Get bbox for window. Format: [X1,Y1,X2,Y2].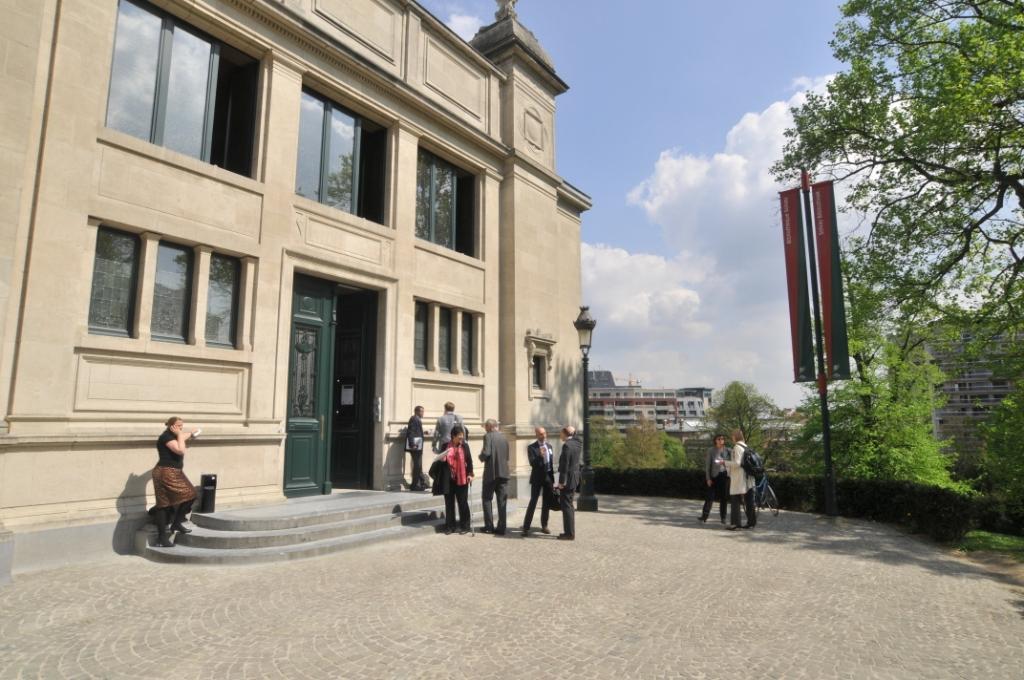
[528,352,547,393].
